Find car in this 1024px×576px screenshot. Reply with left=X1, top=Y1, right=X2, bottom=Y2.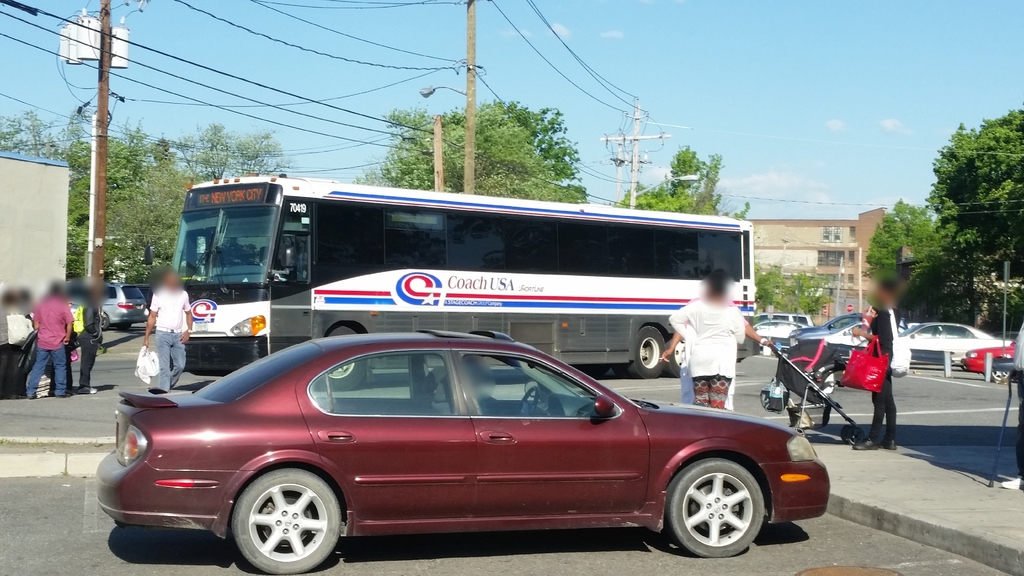
left=92, top=330, right=835, bottom=575.
